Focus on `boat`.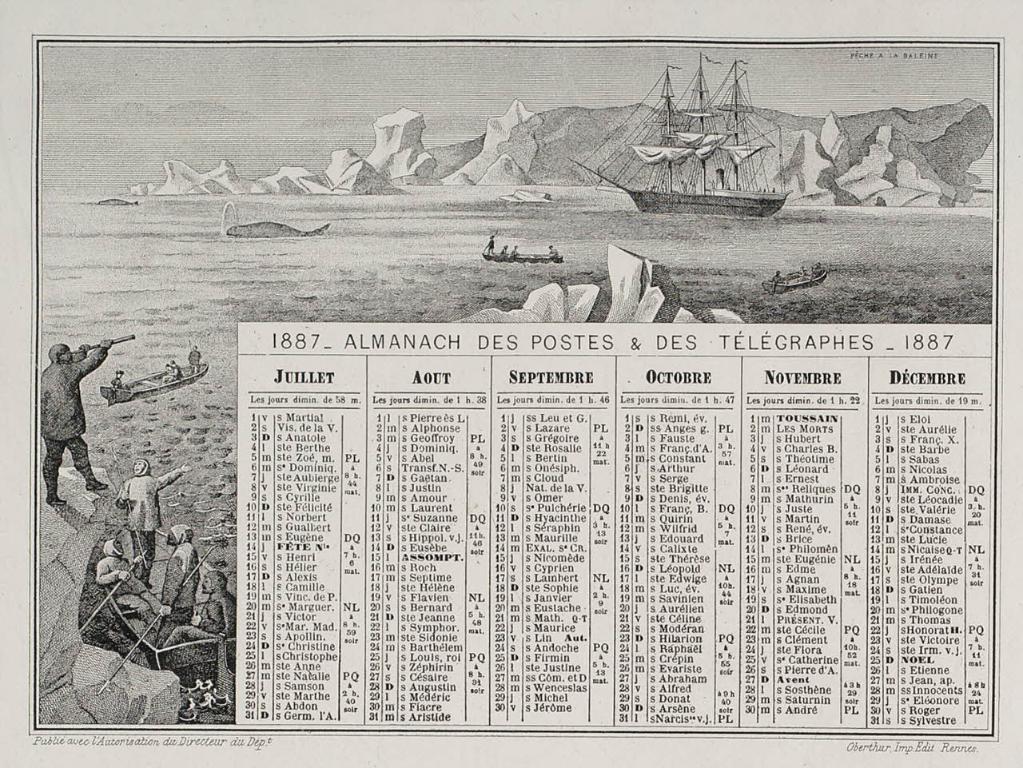
Focused at crop(100, 364, 208, 404).
